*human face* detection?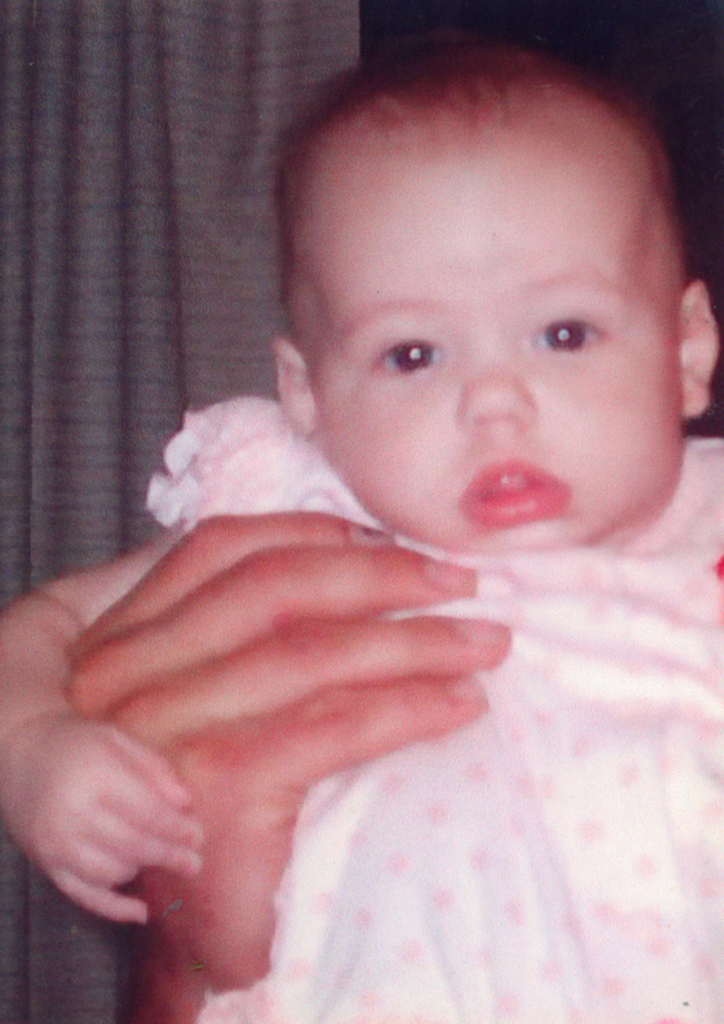
298, 141, 676, 558
